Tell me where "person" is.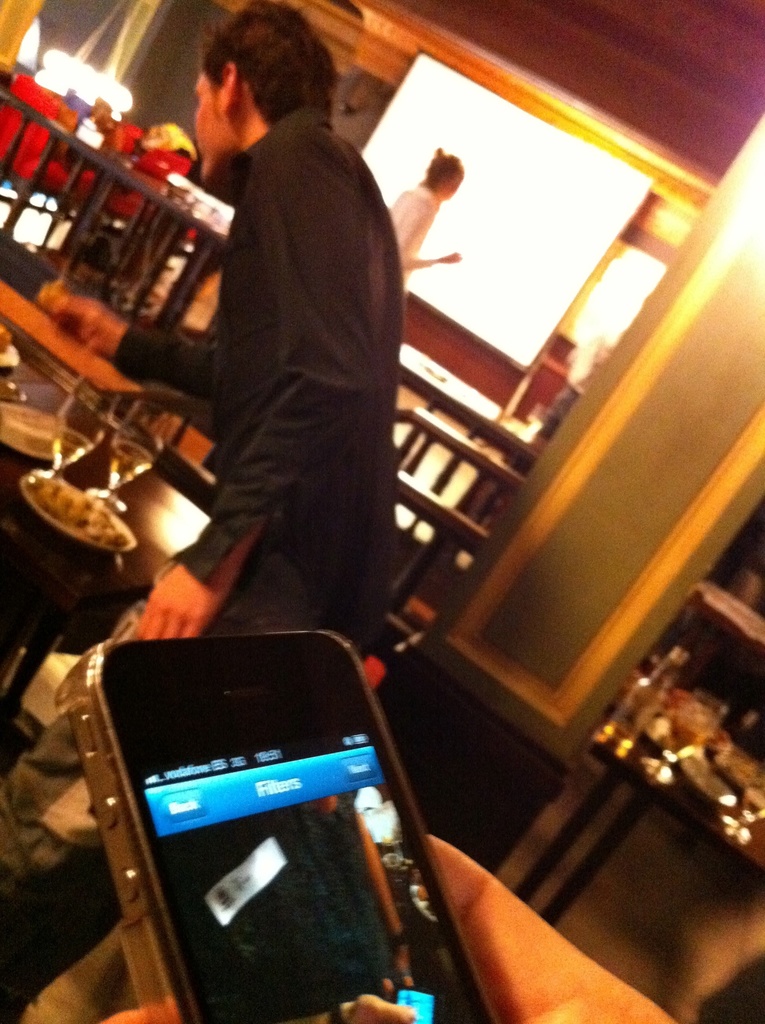
"person" is at select_region(380, 147, 466, 335).
